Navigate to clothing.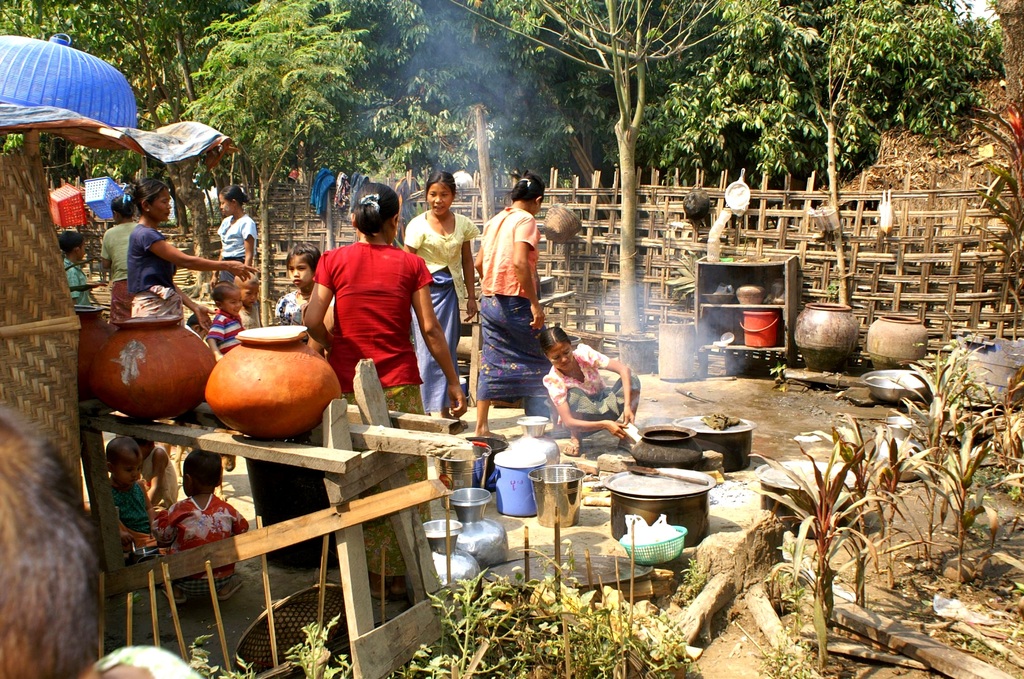
Navigation target: [x1=100, y1=224, x2=137, y2=328].
